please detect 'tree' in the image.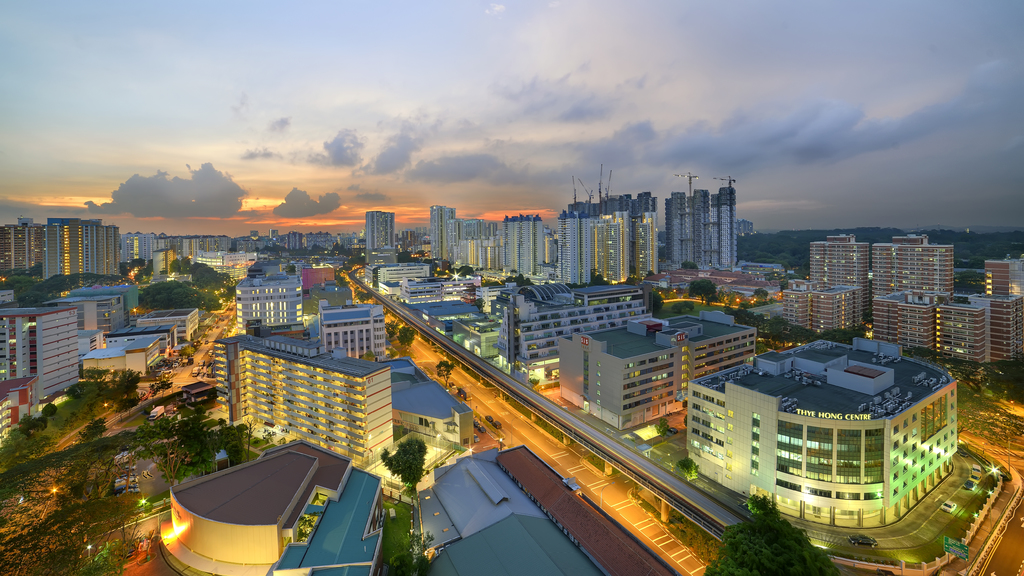
region(933, 352, 989, 394).
